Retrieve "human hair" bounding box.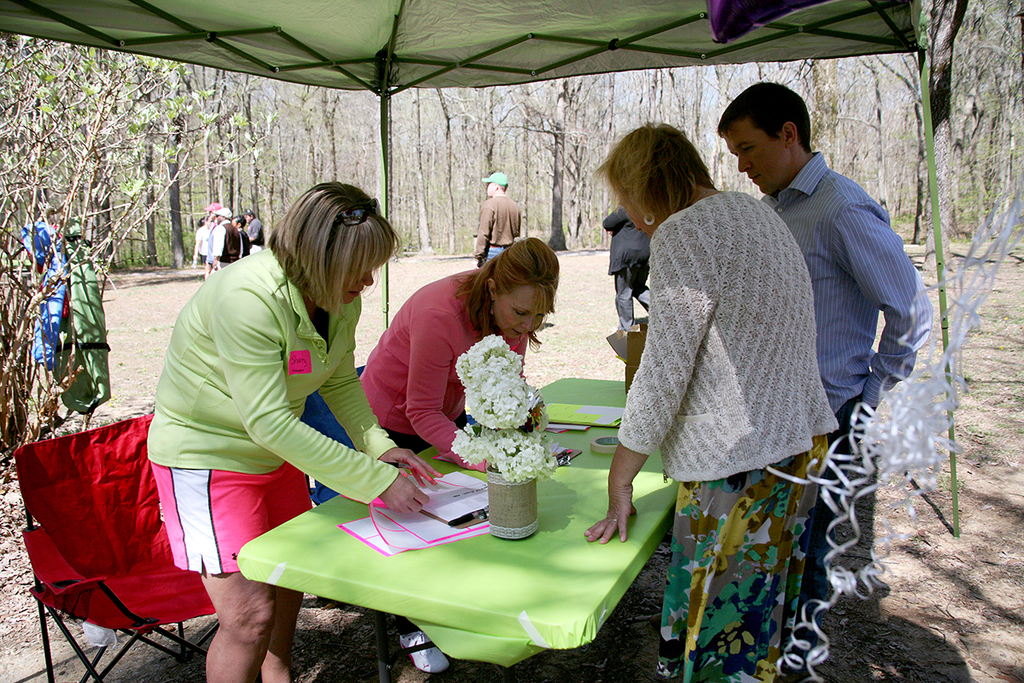
Bounding box: l=269, t=173, r=401, b=311.
